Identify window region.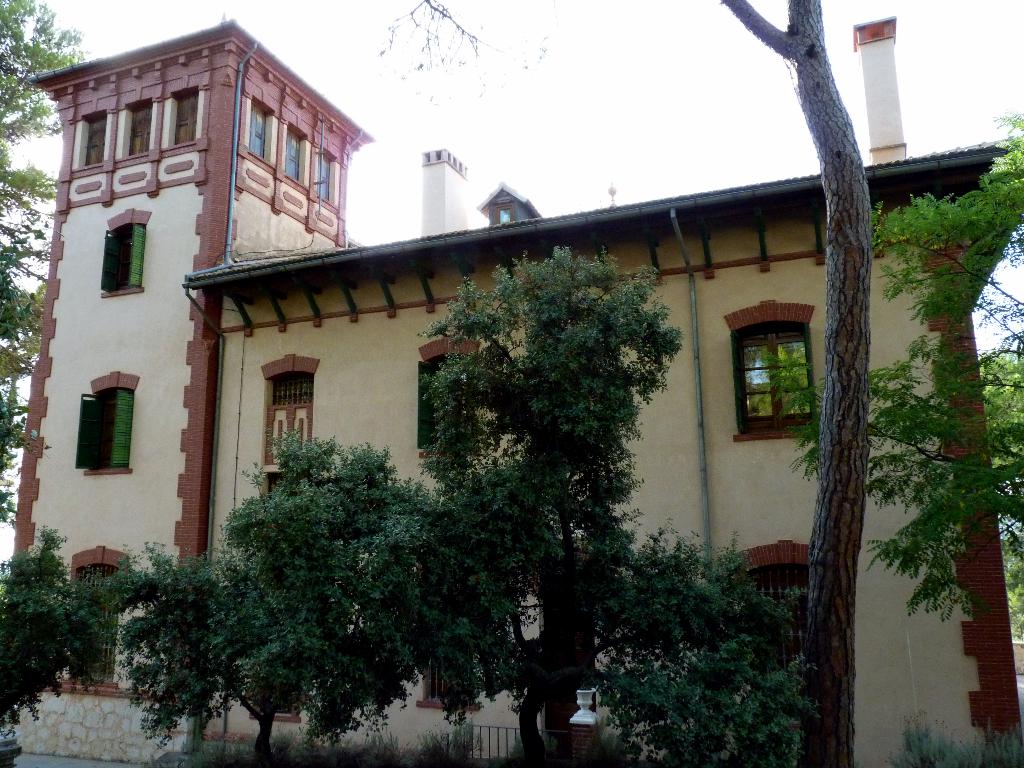
Region: region(724, 319, 839, 441).
